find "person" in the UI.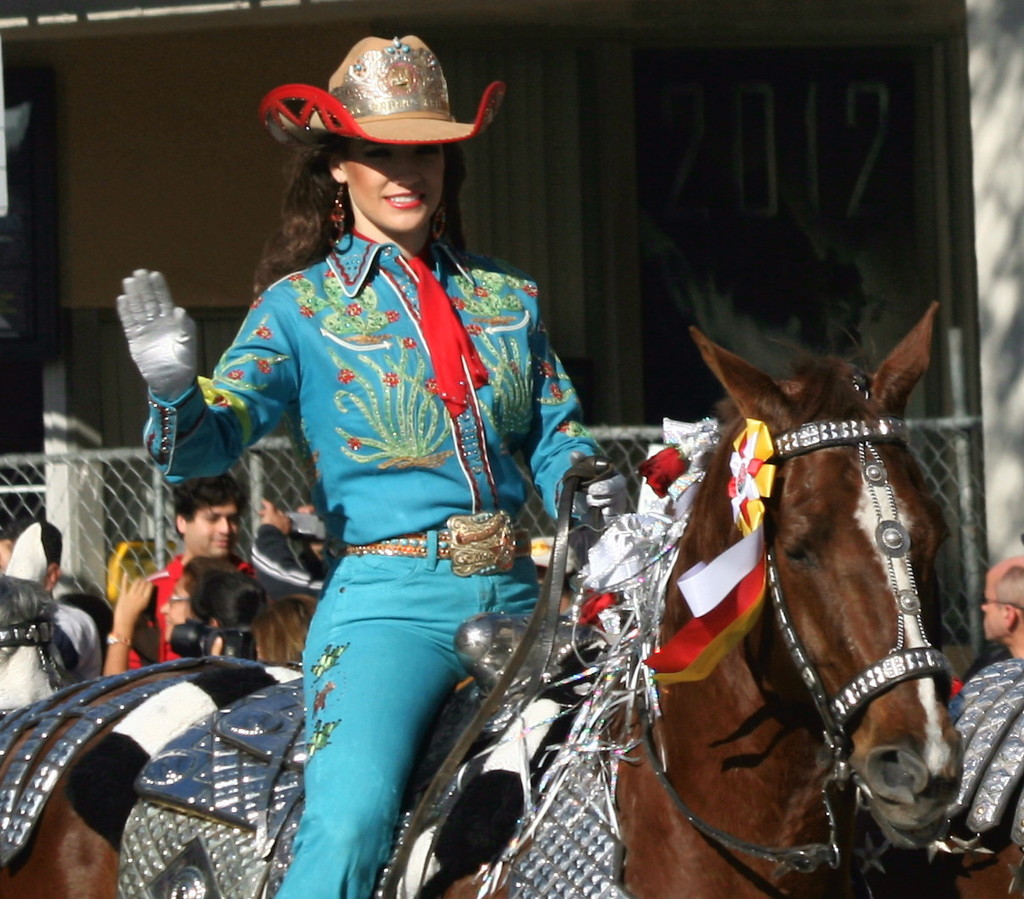
UI element at (x1=951, y1=555, x2=1023, y2=896).
